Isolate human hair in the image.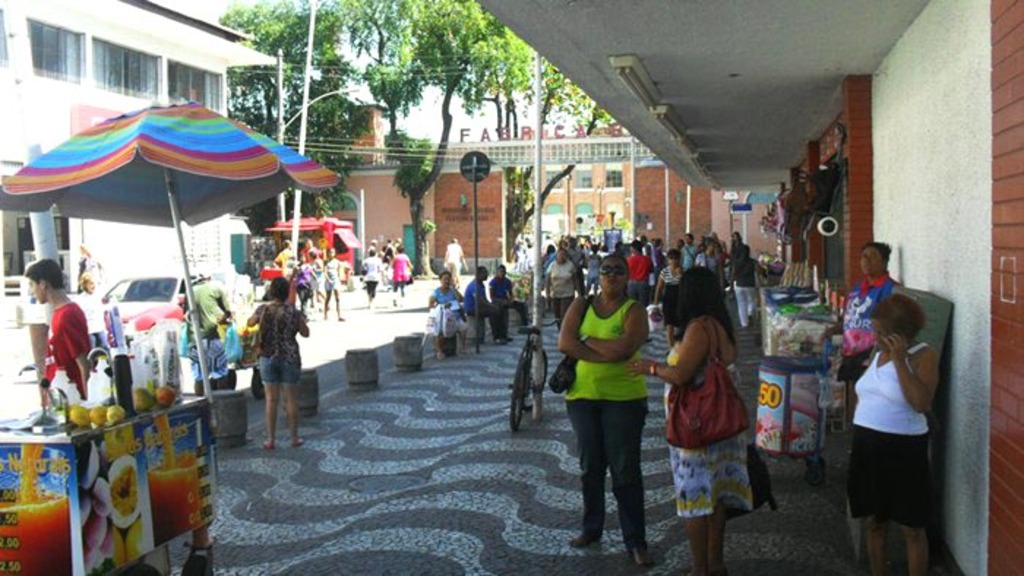
Isolated region: l=666, t=260, r=734, b=344.
